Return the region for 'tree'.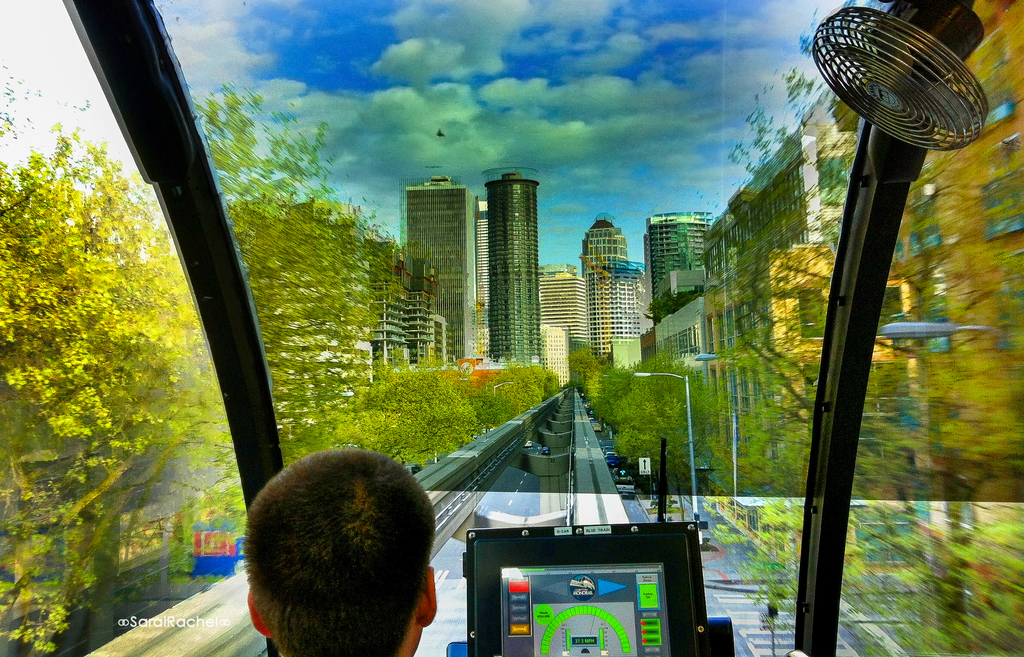
box(705, 493, 811, 652).
